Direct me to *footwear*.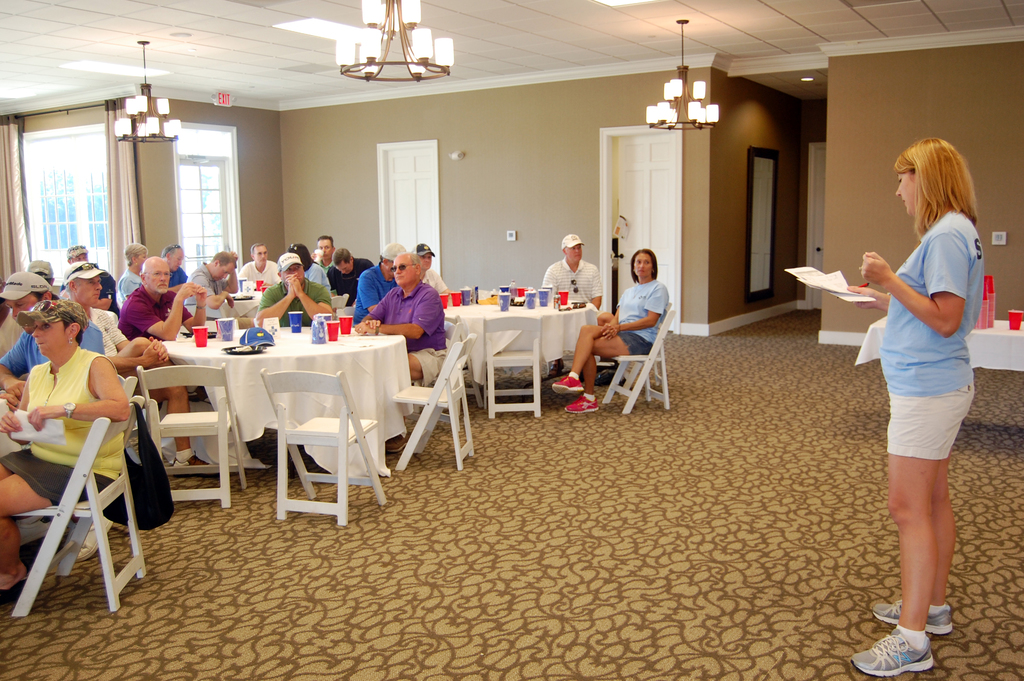
Direction: (871,599,956,637).
